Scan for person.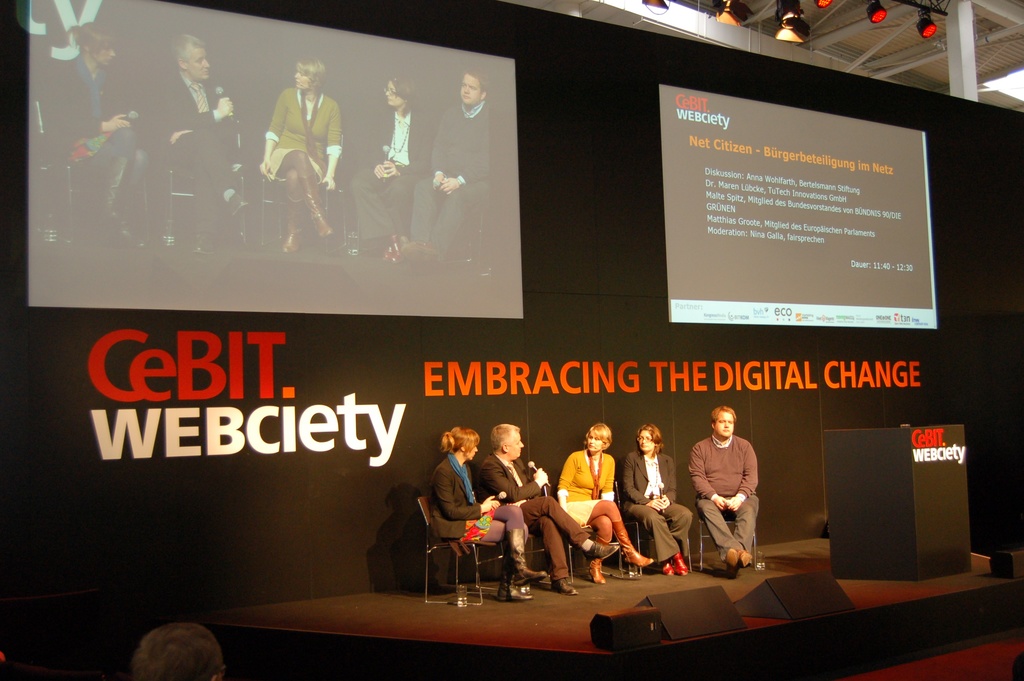
Scan result: bbox(130, 618, 226, 680).
